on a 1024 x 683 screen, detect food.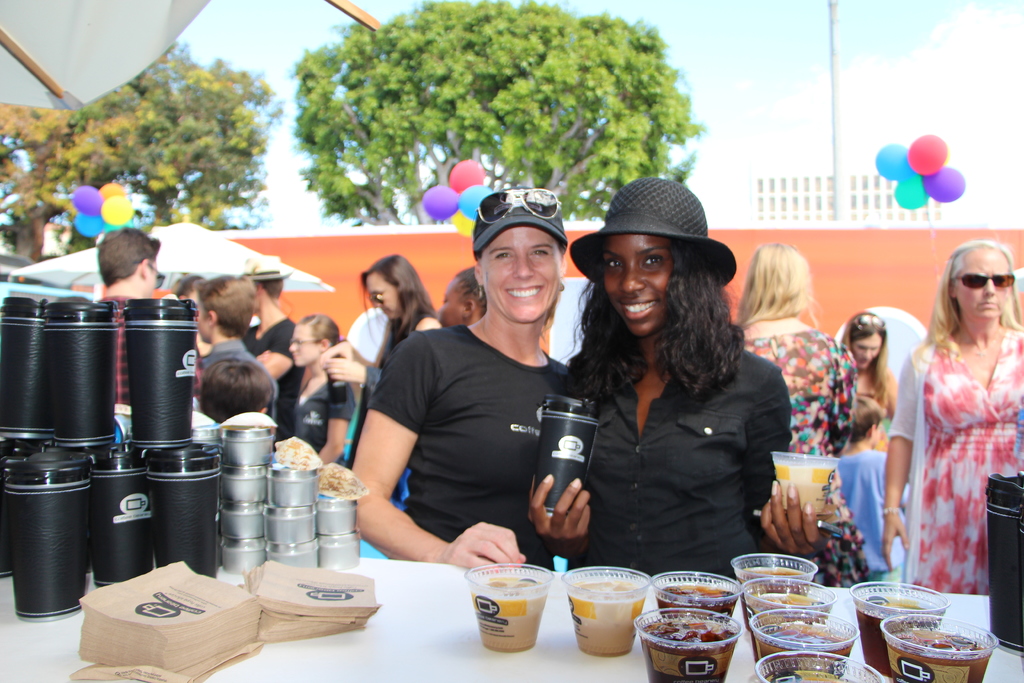
<region>316, 465, 369, 502</region>.
